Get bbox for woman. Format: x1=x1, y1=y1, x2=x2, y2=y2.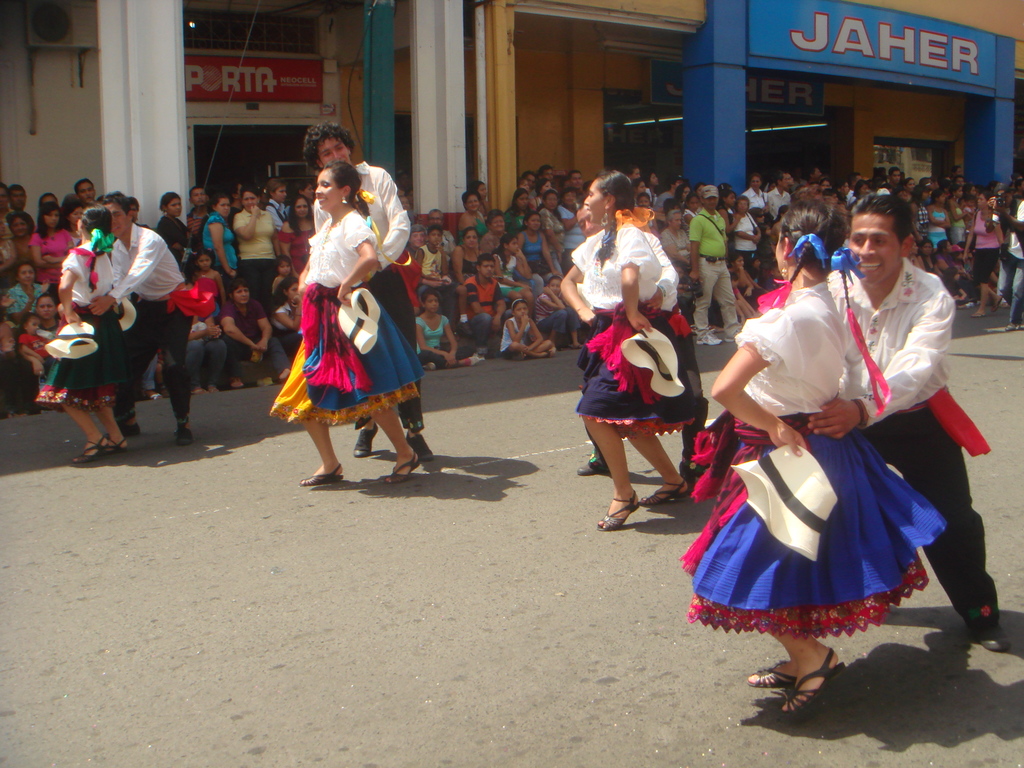
x1=537, y1=186, x2=570, y2=271.
